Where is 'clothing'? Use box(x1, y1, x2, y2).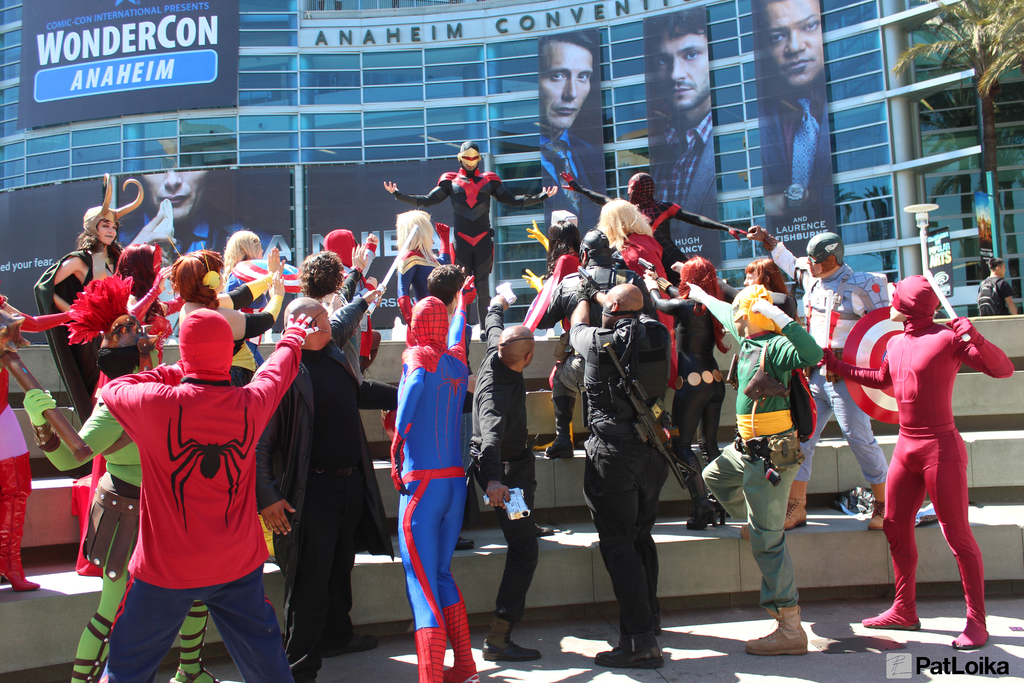
box(760, 89, 836, 258).
